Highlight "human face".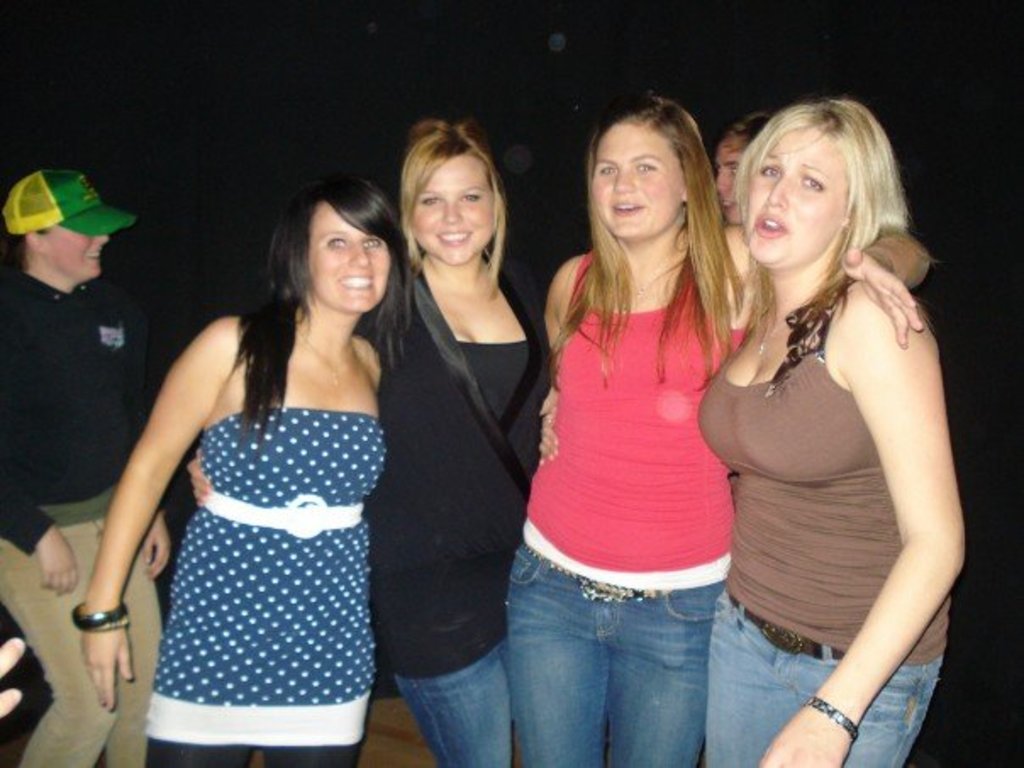
Highlighted region: 712/139/743/225.
